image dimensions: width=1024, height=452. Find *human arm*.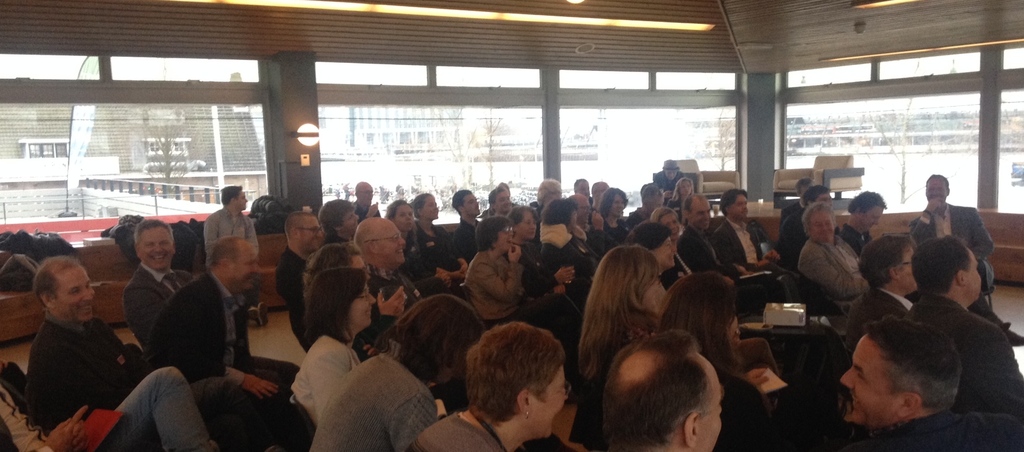
bbox=(419, 265, 454, 299).
